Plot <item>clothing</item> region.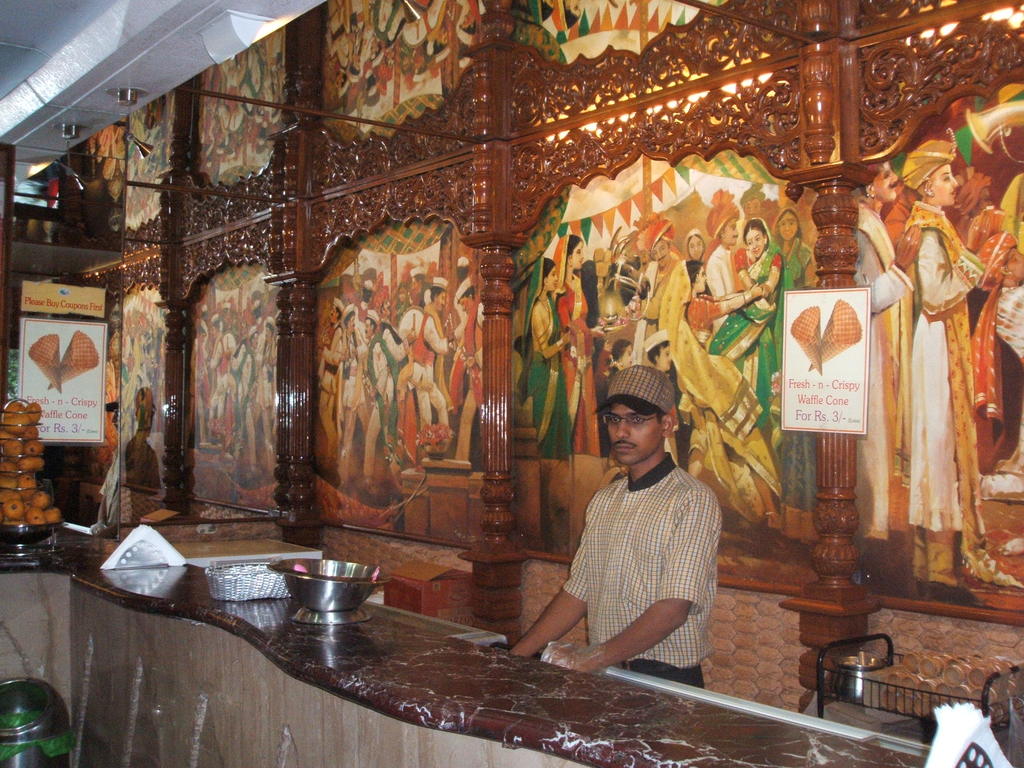
Plotted at bbox=(520, 263, 570, 458).
